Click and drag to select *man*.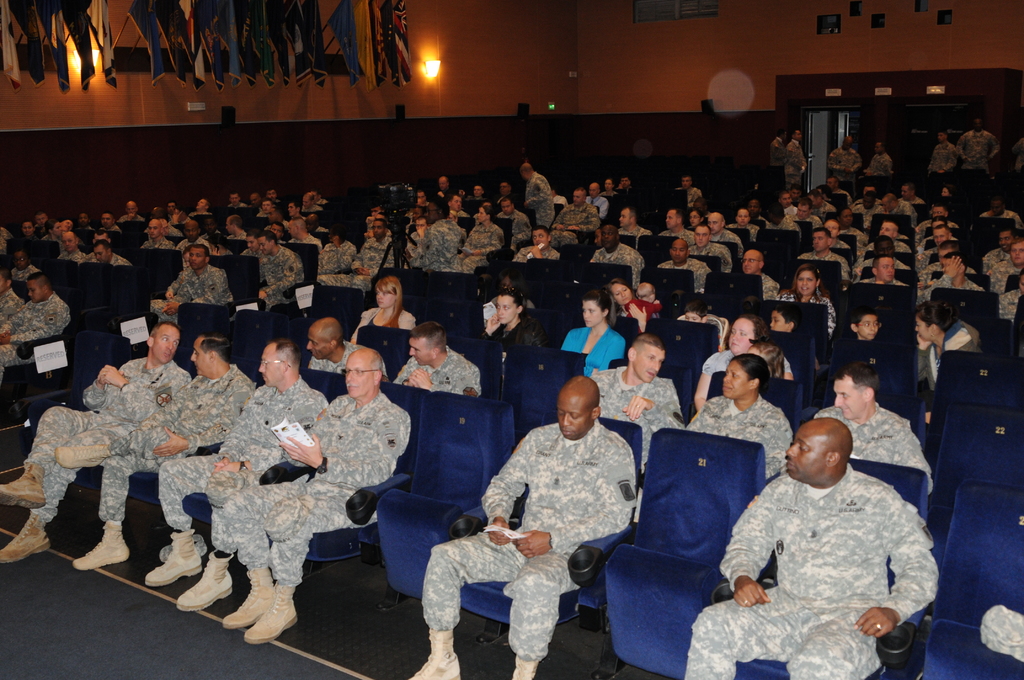
Selection: l=497, t=182, r=517, b=197.
